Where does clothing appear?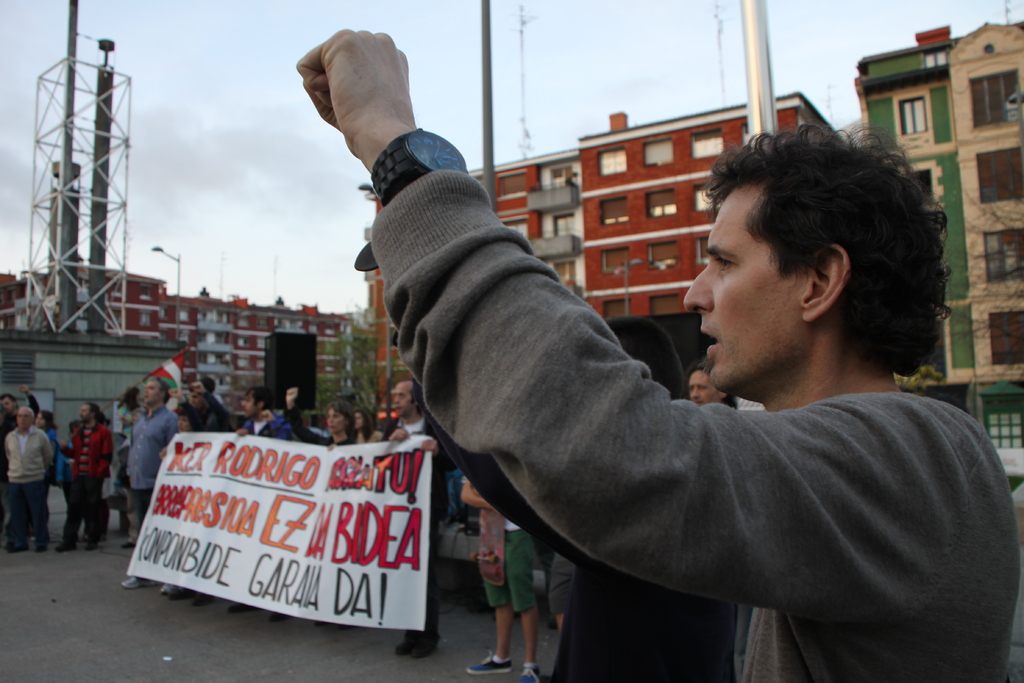
Appears at x1=0 y1=424 x2=56 y2=473.
